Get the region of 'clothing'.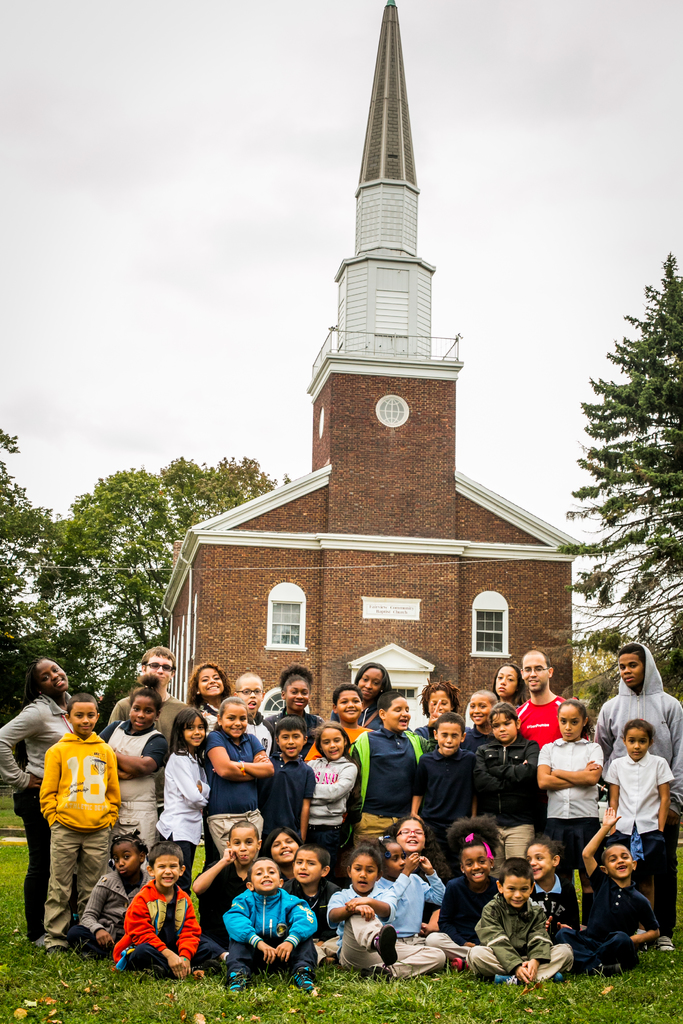
BBox(205, 722, 277, 870).
